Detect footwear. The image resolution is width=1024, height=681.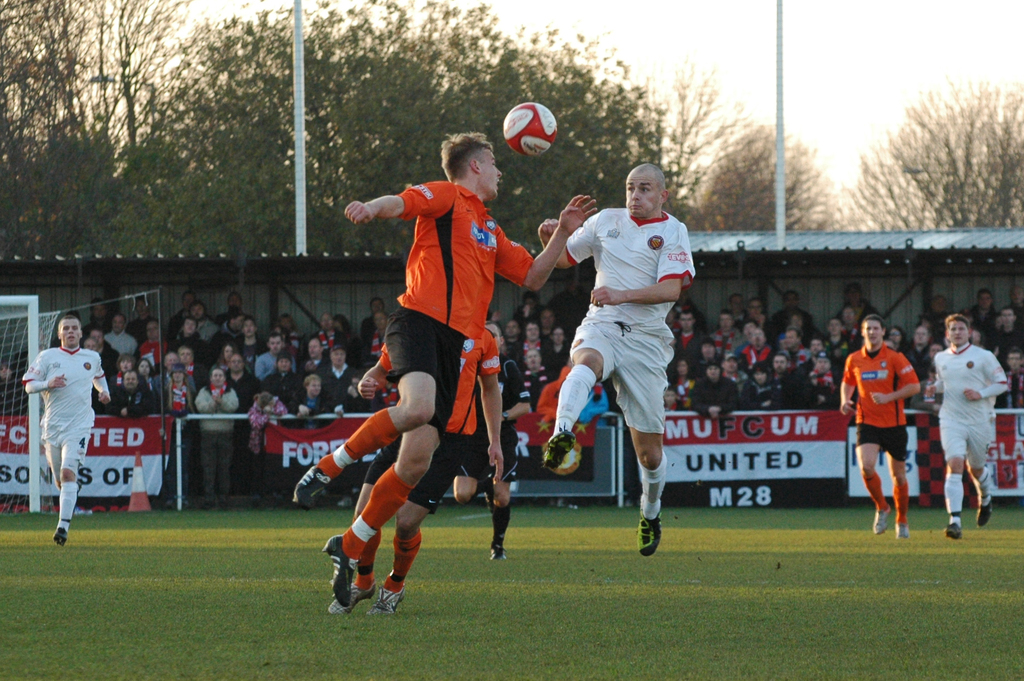
(left=873, top=506, right=890, bottom=536).
